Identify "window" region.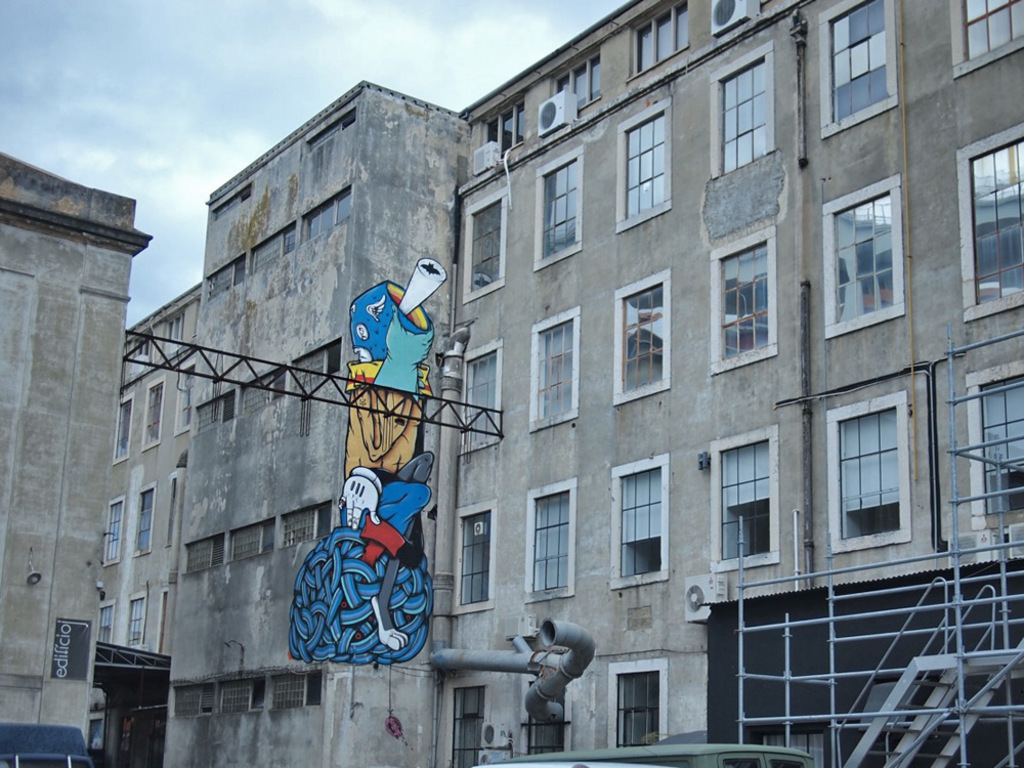
Region: select_region(485, 91, 530, 148).
